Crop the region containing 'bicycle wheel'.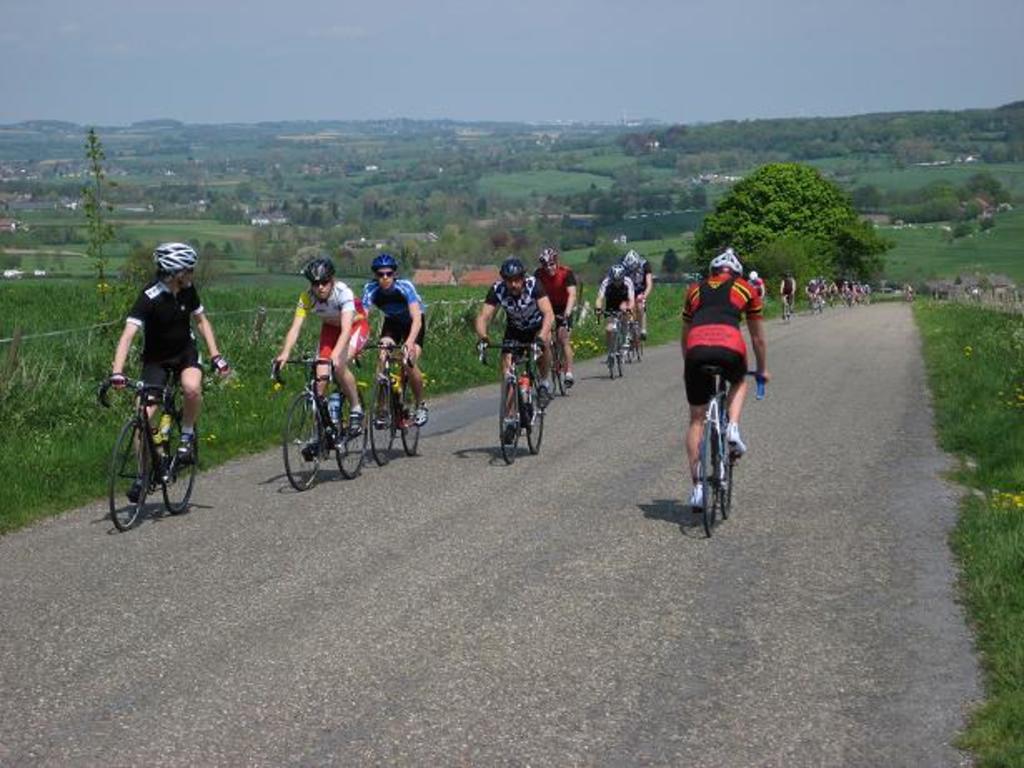
Crop region: 554/333/579/400.
